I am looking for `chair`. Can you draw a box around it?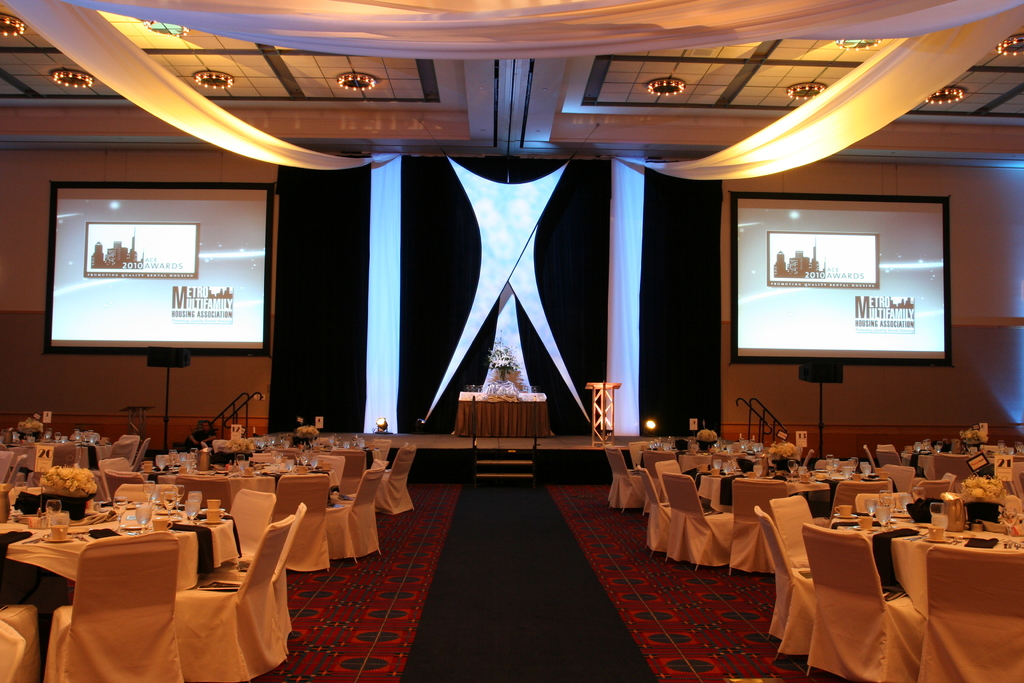
Sure, the bounding box is crop(270, 473, 326, 572).
